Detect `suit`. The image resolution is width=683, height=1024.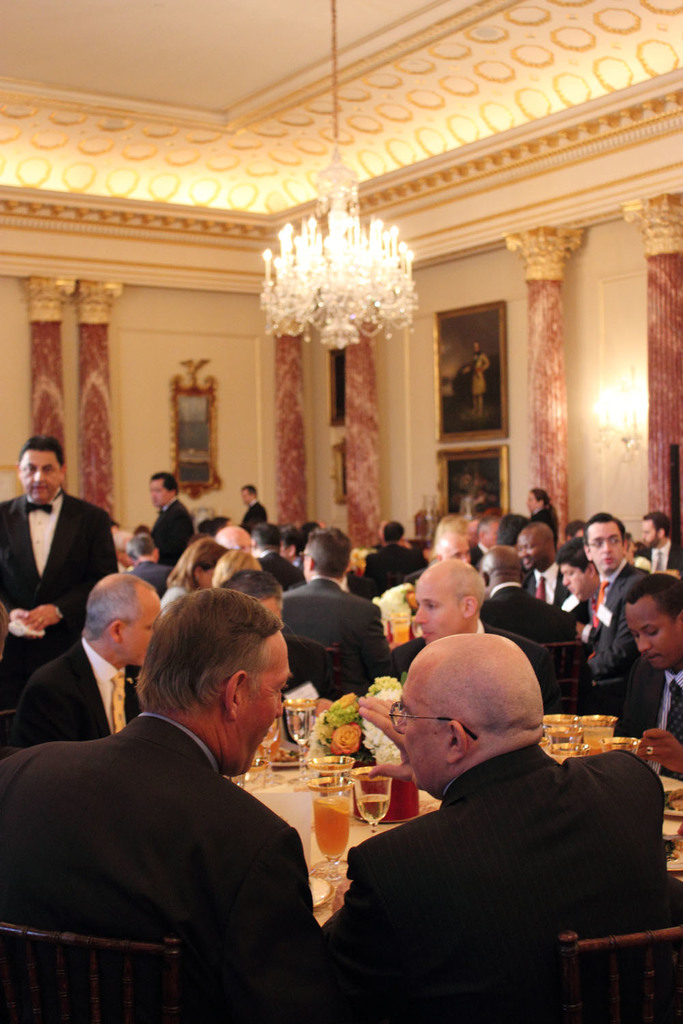
<box>583,557,653,671</box>.
